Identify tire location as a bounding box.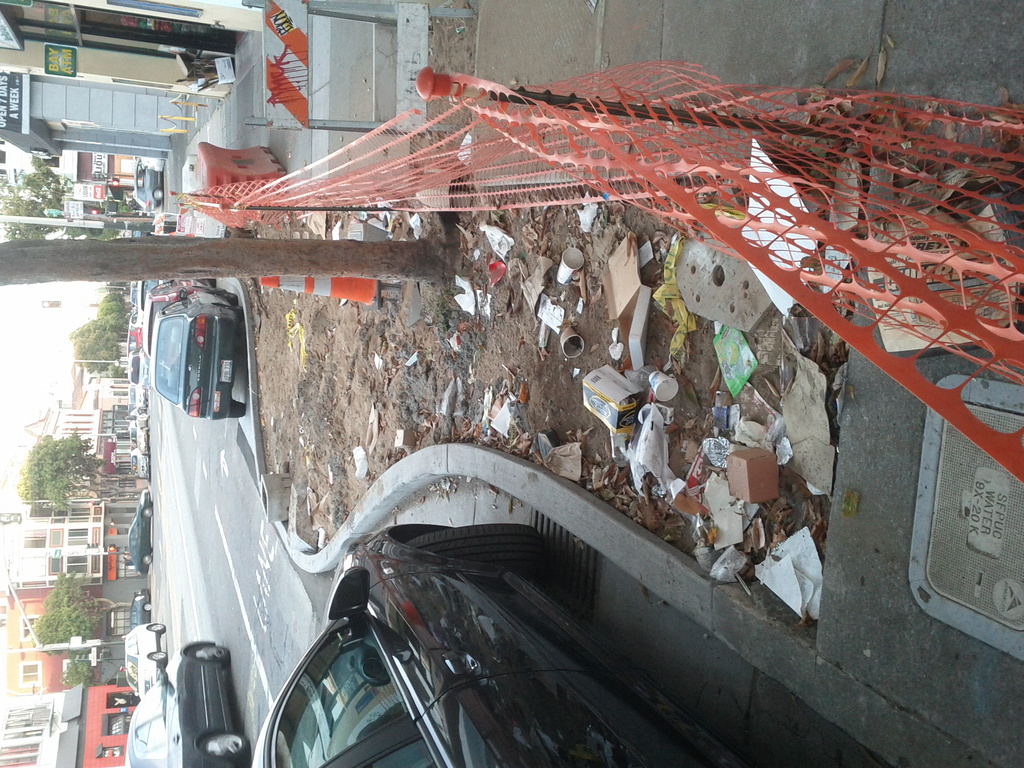
216/291/239/305.
